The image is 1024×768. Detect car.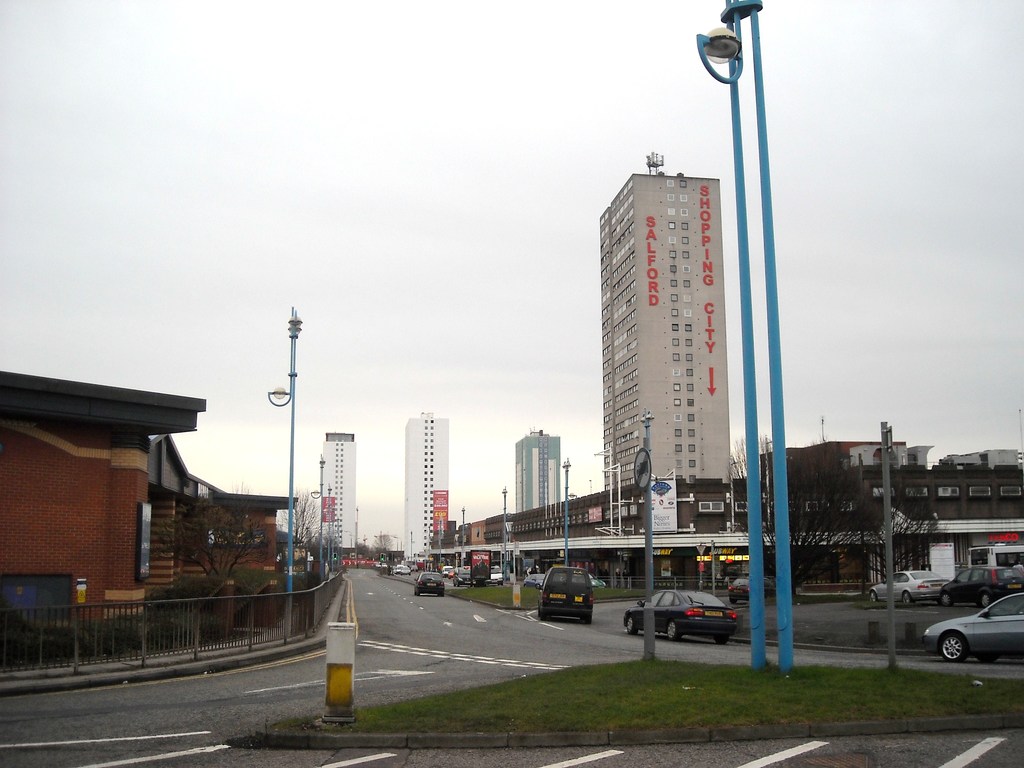
Detection: BBox(731, 573, 778, 601).
